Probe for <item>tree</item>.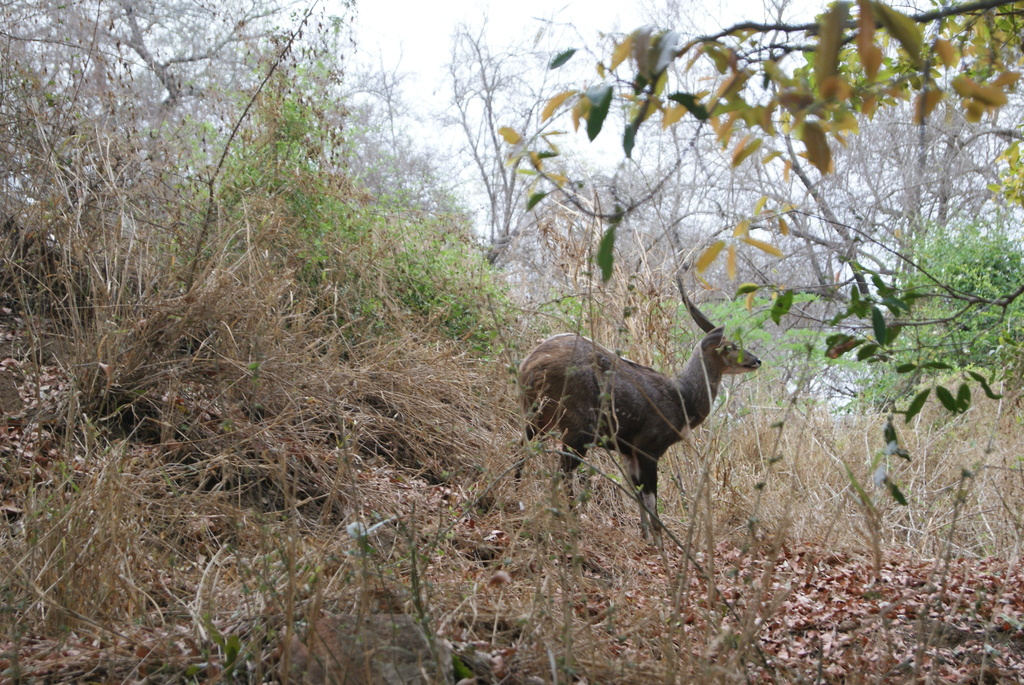
Probe result: (424, 3, 602, 268).
